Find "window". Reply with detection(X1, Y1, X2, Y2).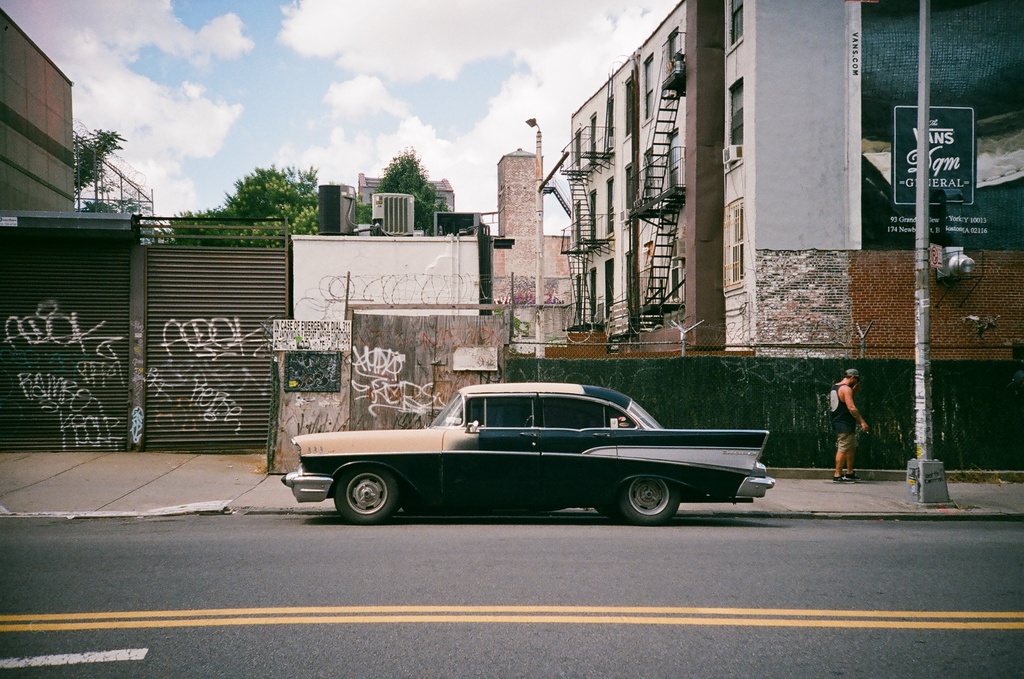
detection(723, 198, 751, 294).
